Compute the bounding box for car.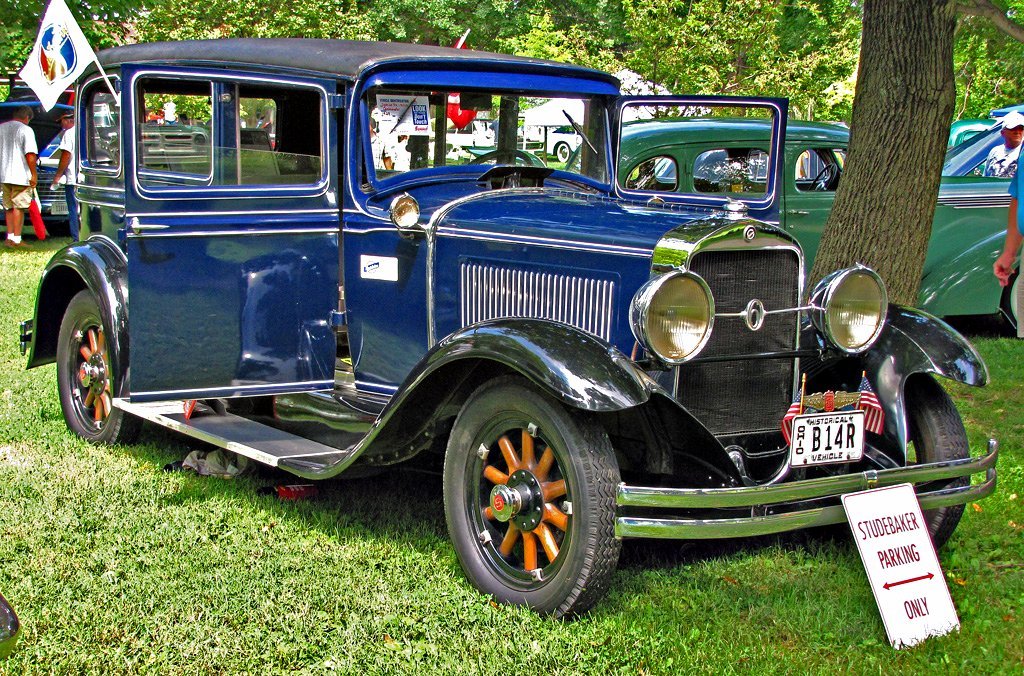
[x1=468, y1=115, x2=1022, y2=329].
